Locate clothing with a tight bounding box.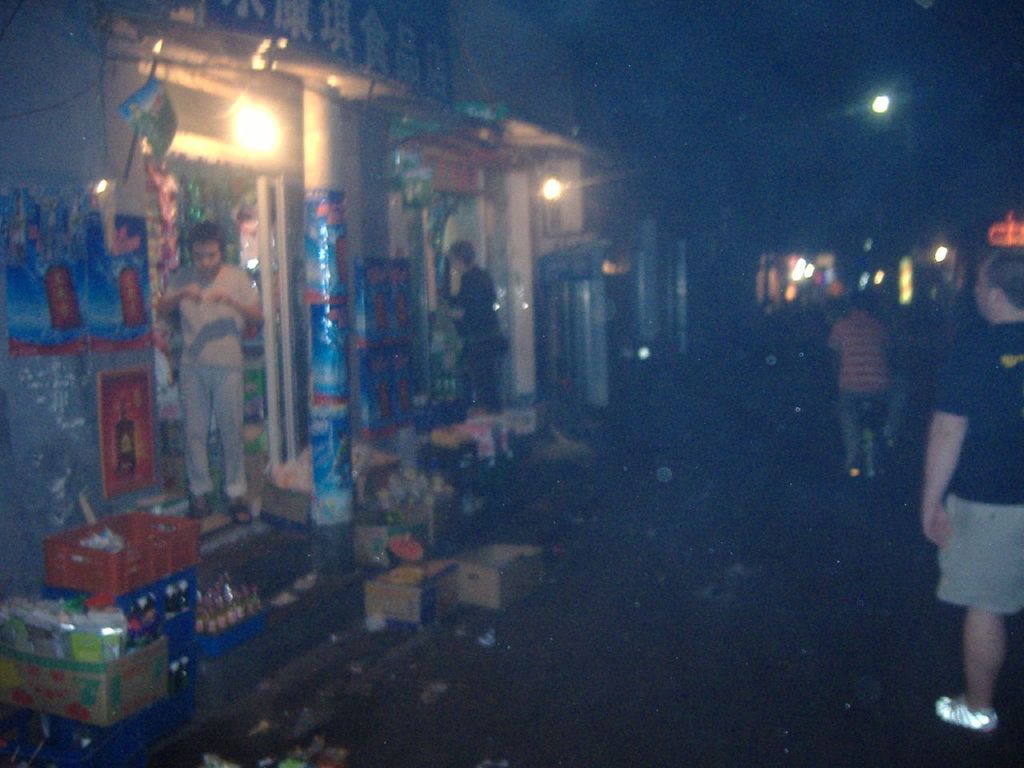
<region>830, 316, 891, 471</region>.
